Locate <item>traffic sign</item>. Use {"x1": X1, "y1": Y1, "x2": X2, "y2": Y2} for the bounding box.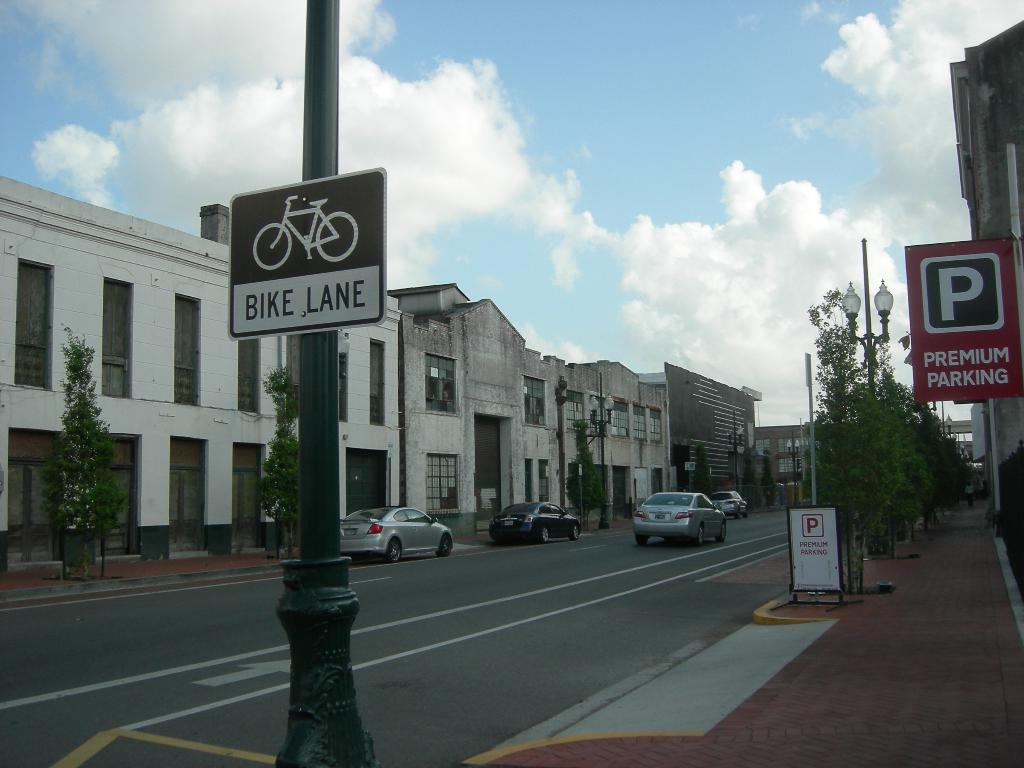
{"x1": 784, "y1": 502, "x2": 841, "y2": 593}.
